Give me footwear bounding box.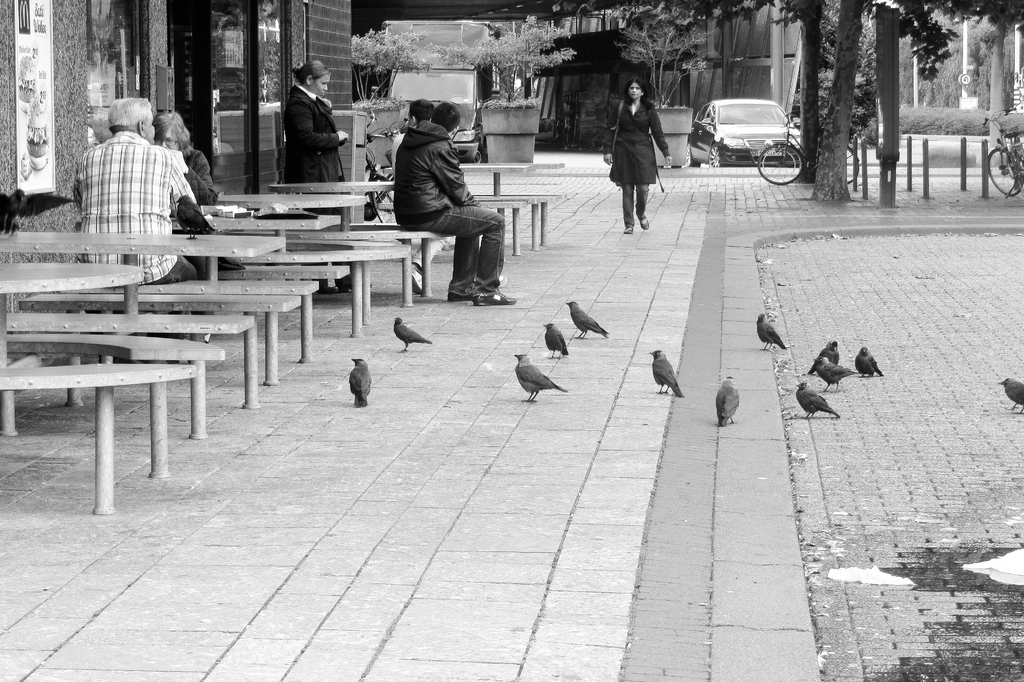
select_region(468, 291, 518, 305).
